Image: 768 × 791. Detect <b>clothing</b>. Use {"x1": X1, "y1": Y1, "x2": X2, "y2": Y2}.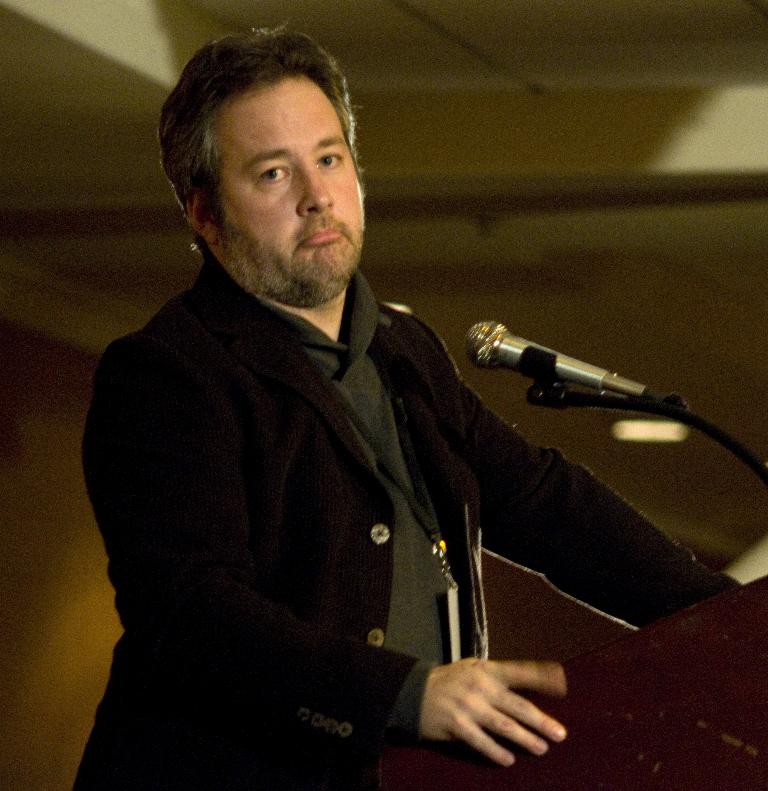
{"x1": 77, "y1": 192, "x2": 597, "y2": 785}.
